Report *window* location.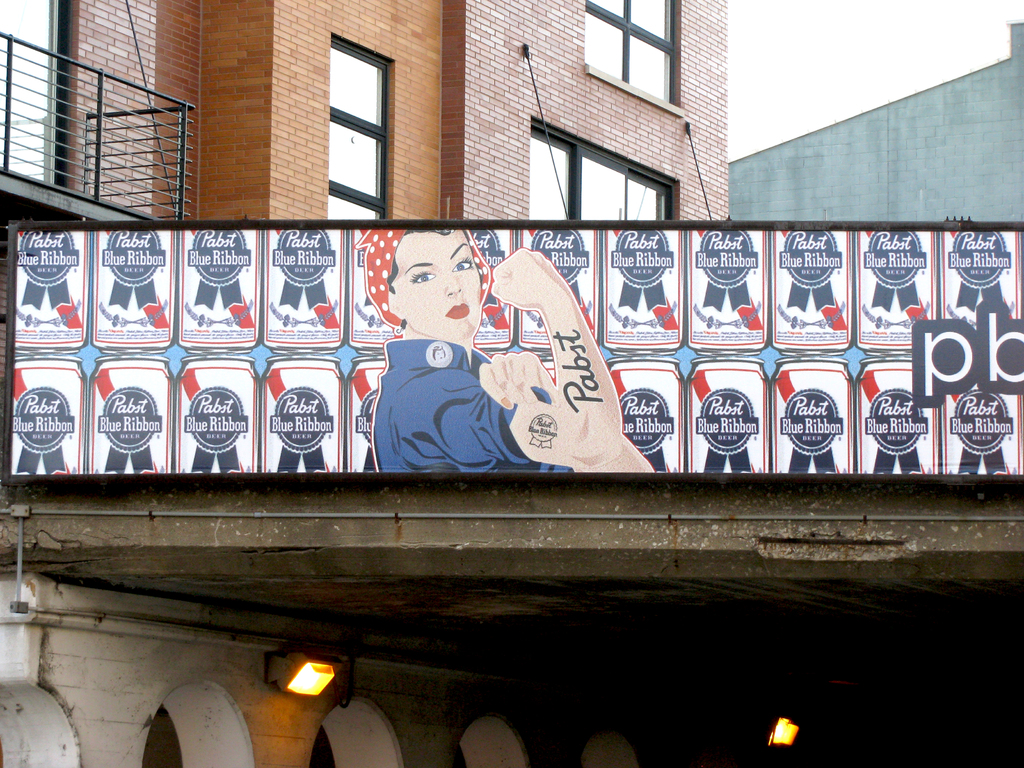
Report: l=628, t=40, r=676, b=95.
